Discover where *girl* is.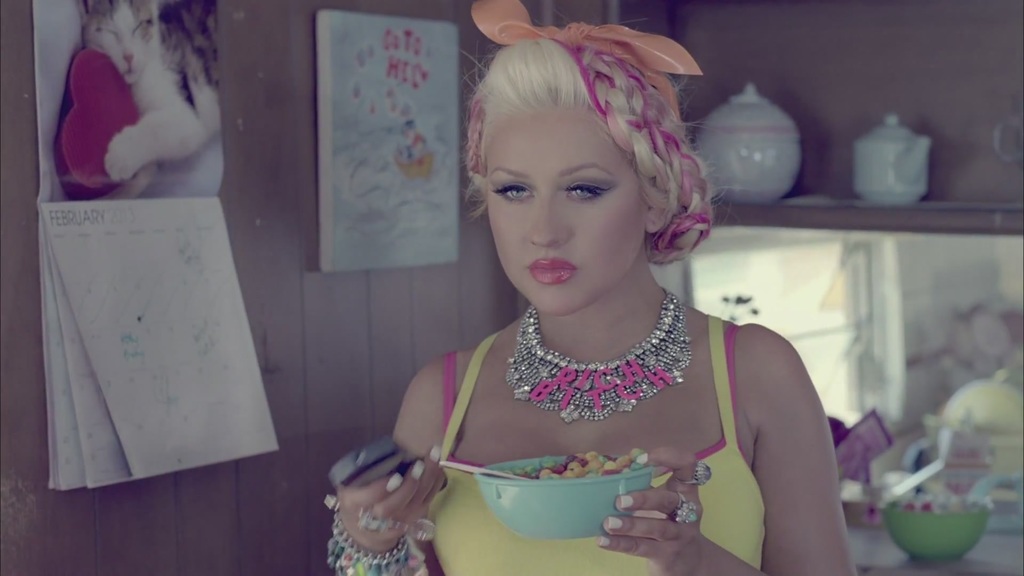
Discovered at BBox(320, 0, 860, 575).
